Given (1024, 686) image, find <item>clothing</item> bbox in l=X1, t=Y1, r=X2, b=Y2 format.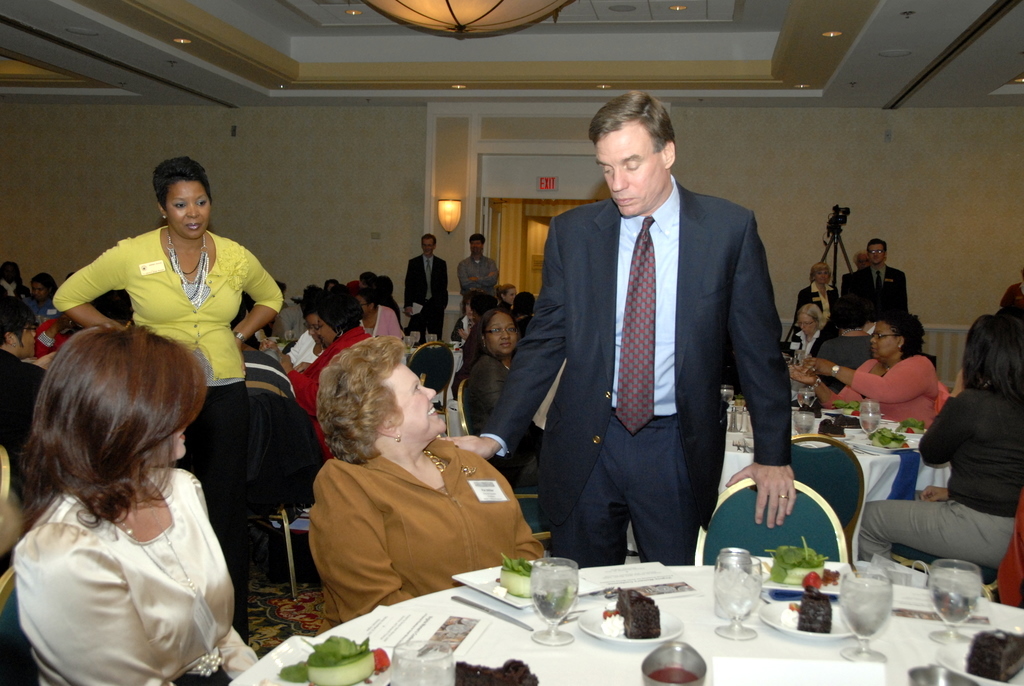
l=408, t=254, r=451, b=346.
